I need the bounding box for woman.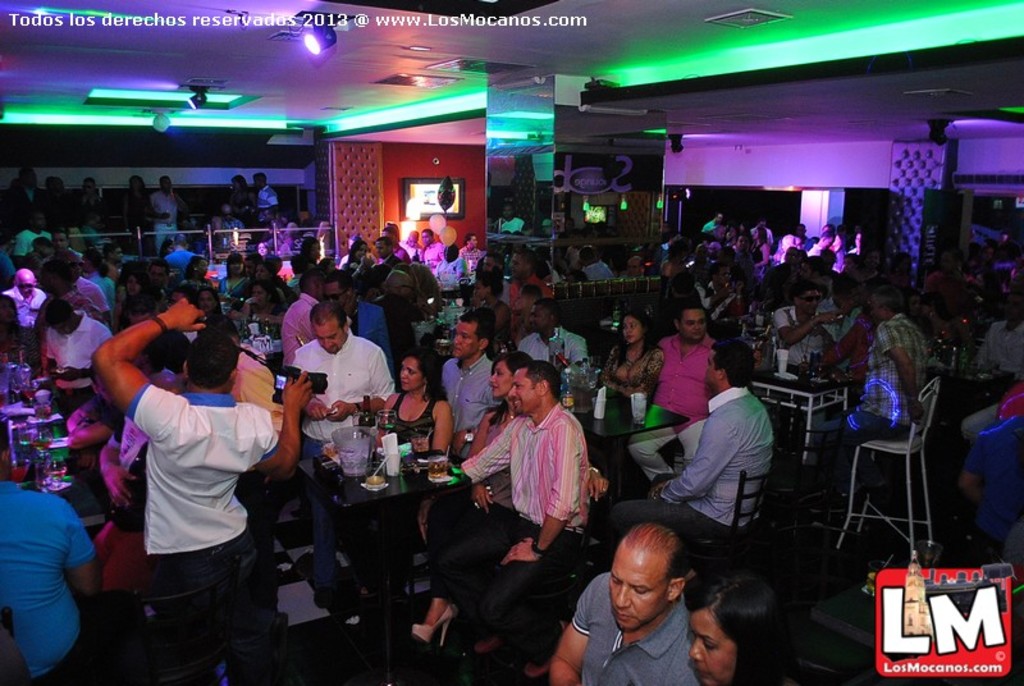
Here it is: [left=415, top=351, right=609, bottom=648].
